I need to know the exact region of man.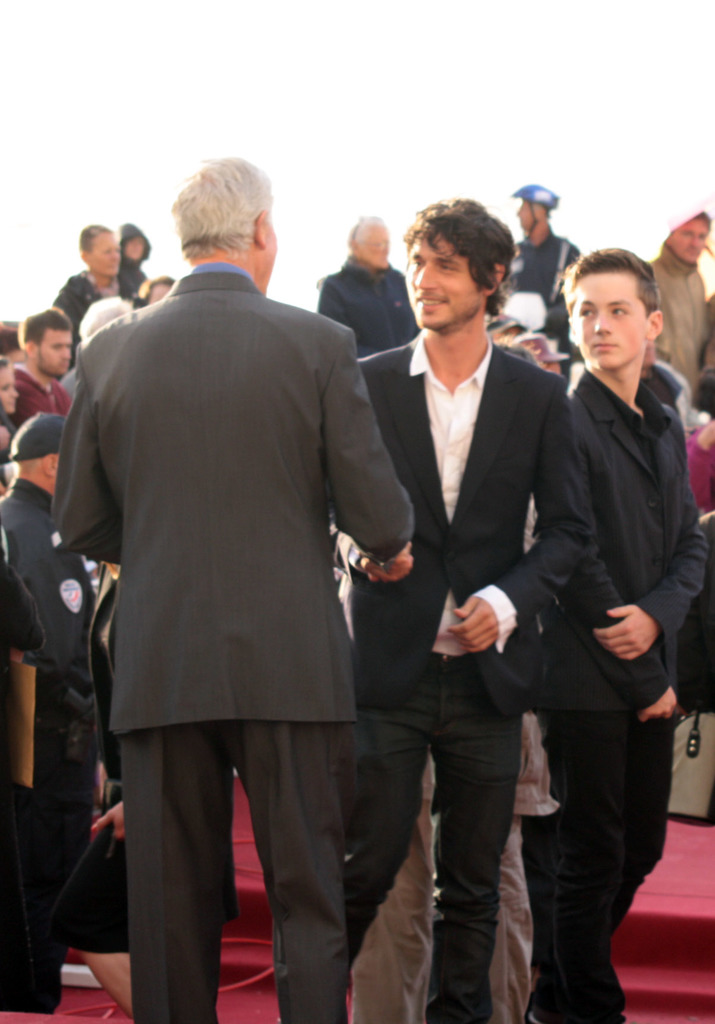
Region: x1=337, y1=198, x2=593, y2=1022.
